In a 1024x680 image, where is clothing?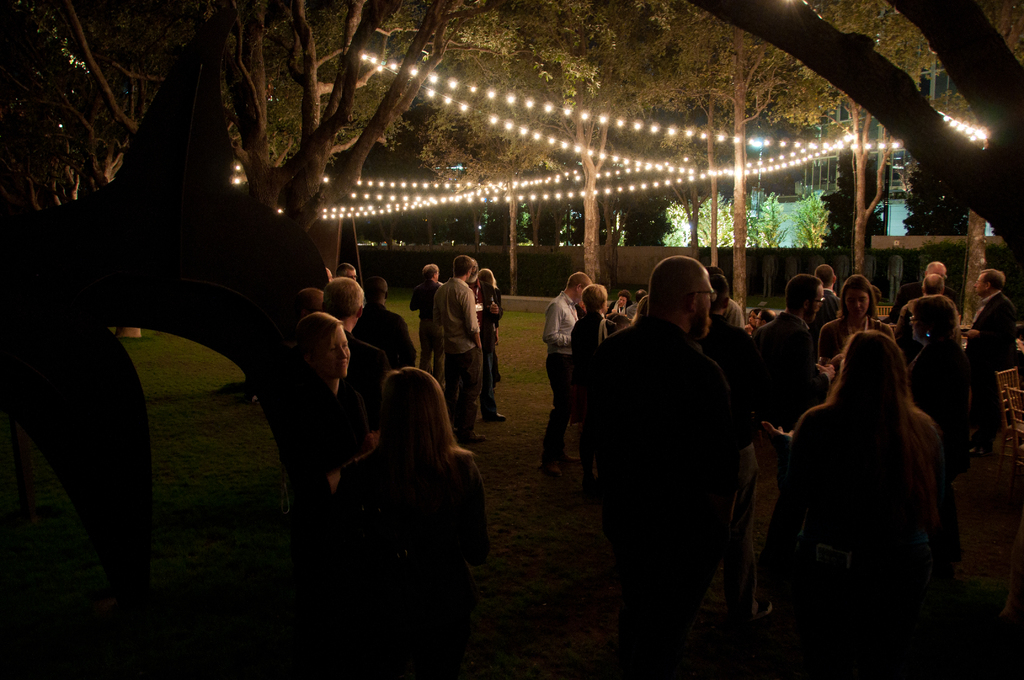
{"left": 573, "top": 318, "right": 636, "bottom": 361}.
